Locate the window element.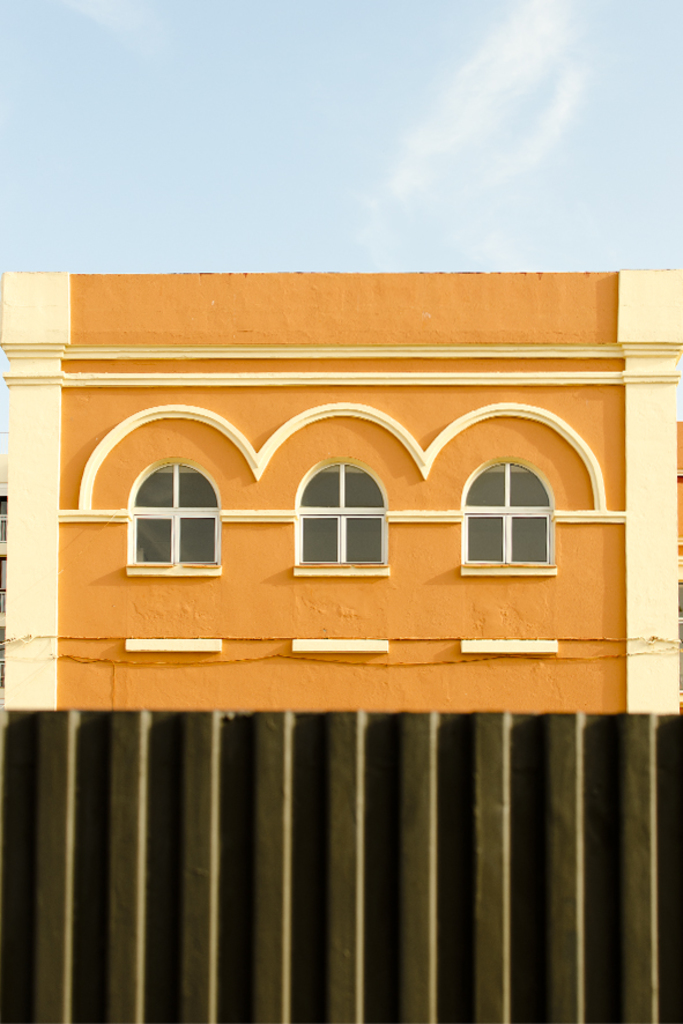
Element bbox: pyautogui.locateOnScreen(125, 455, 221, 574).
